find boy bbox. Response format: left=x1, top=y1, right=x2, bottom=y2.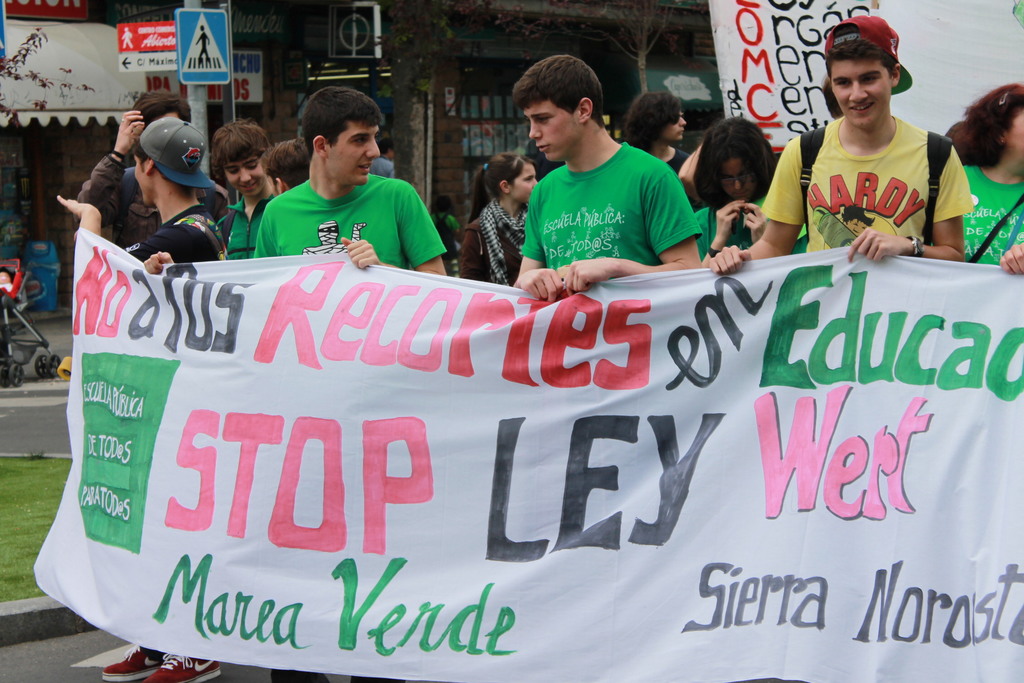
left=75, top=85, right=235, bottom=249.
